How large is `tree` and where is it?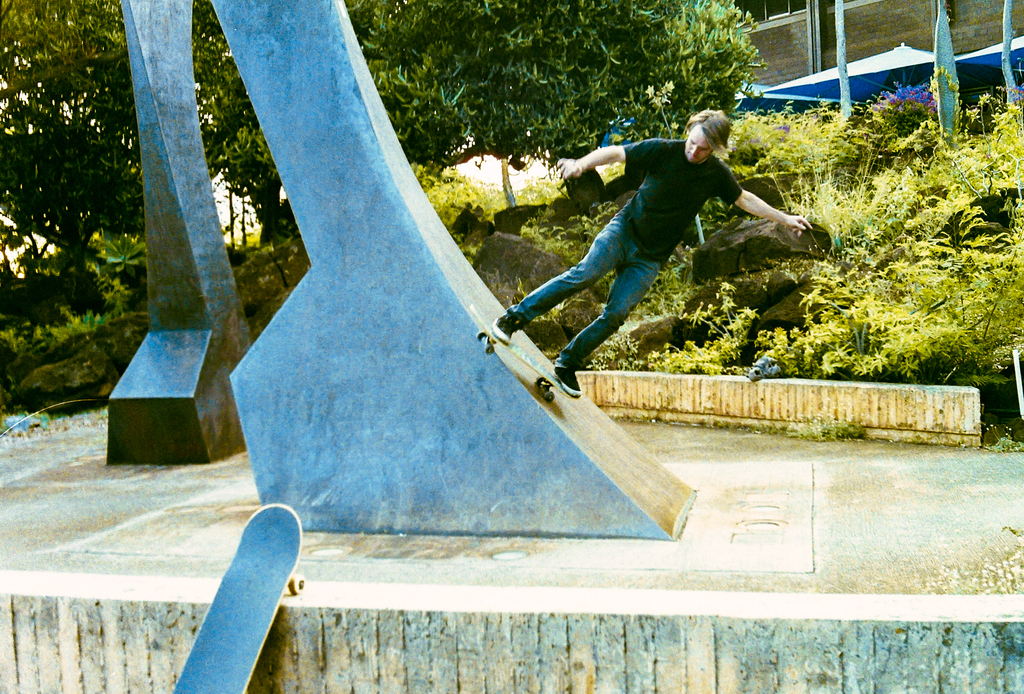
Bounding box: 0:0:249:282.
